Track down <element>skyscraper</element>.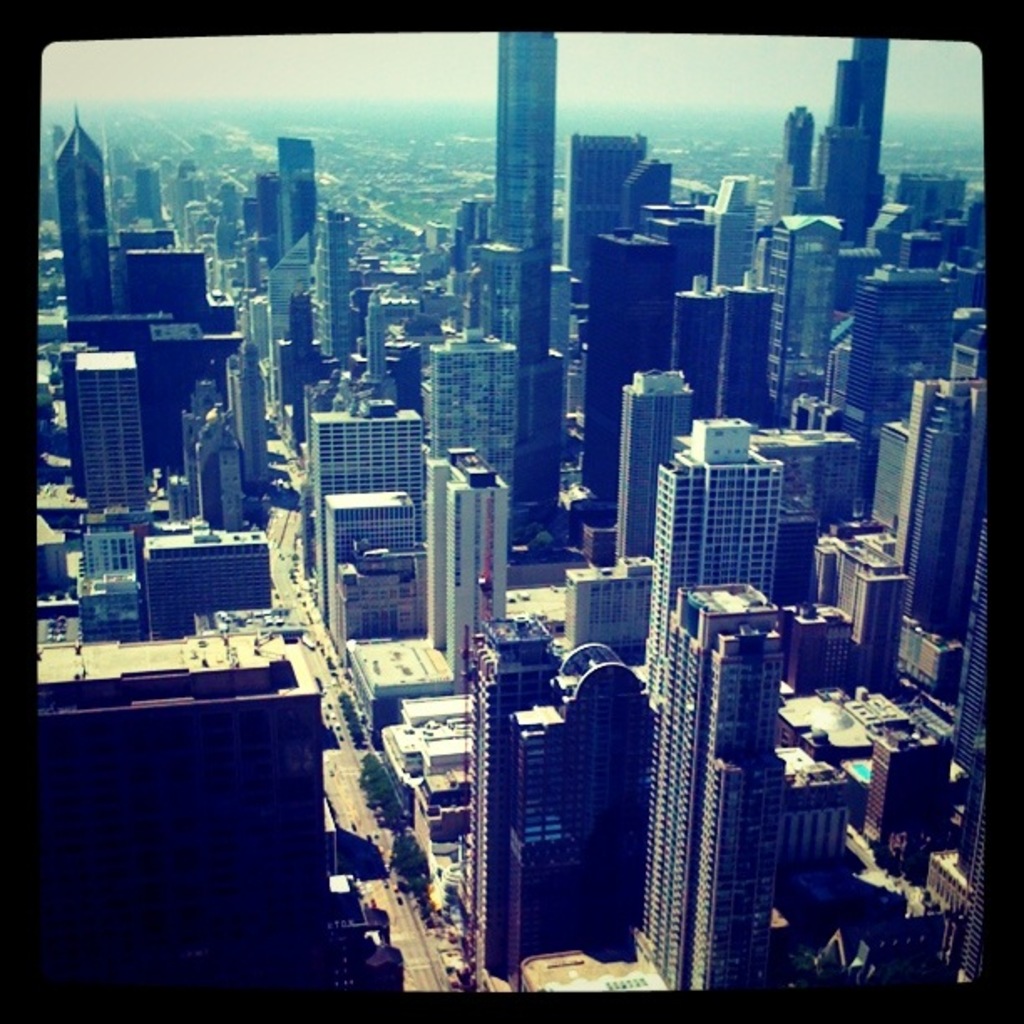
Tracked to 902 169 982 218.
